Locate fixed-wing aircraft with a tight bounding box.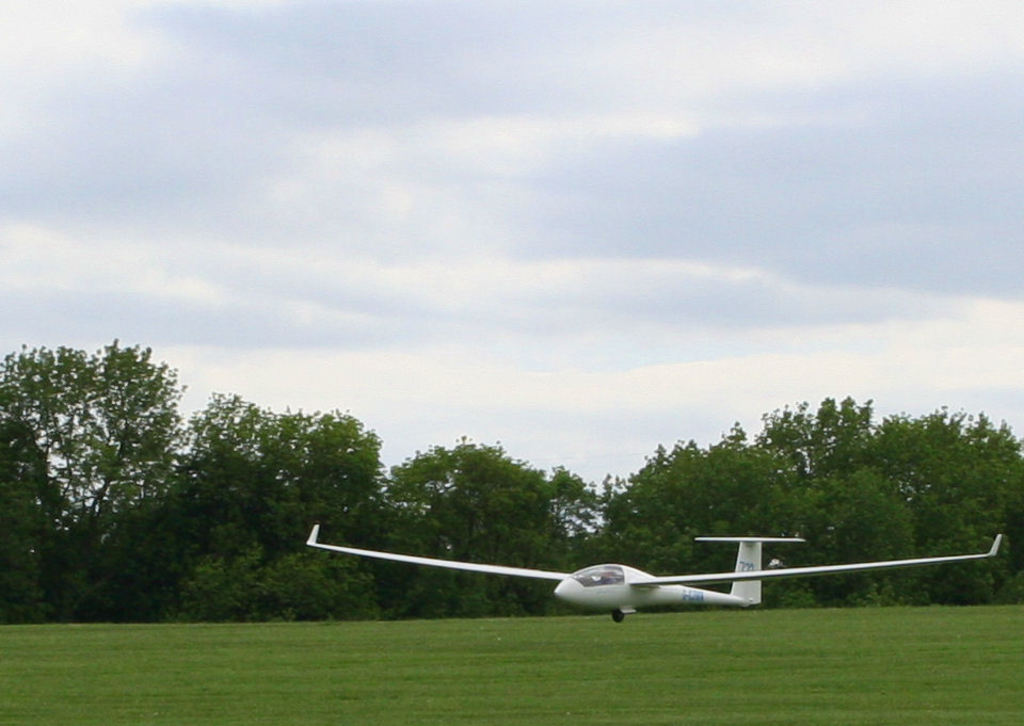
{"left": 304, "top": 523, "right": 1003, "bottom": 620}.
